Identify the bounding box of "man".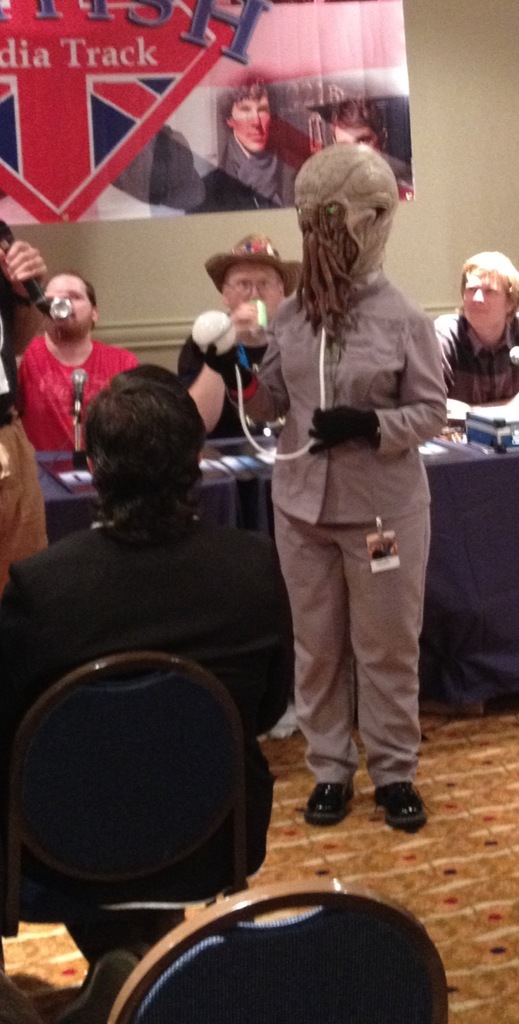
select_region(206, 68, 306, 197).
